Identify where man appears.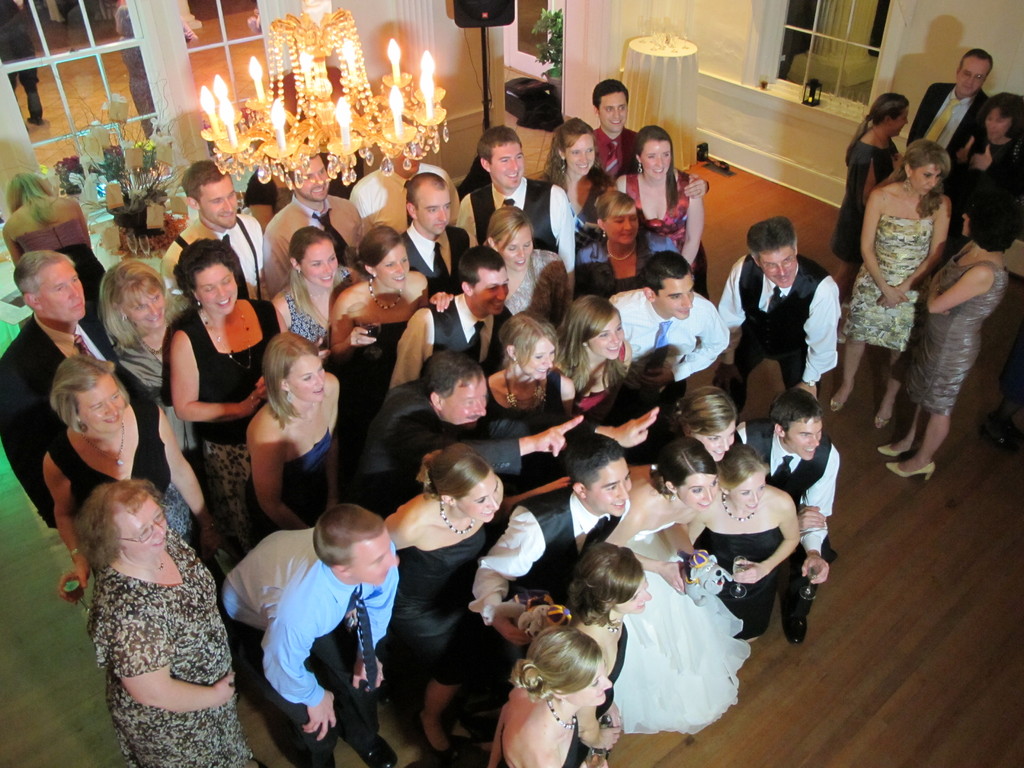
Appears at [472, 127, 549, 259].
